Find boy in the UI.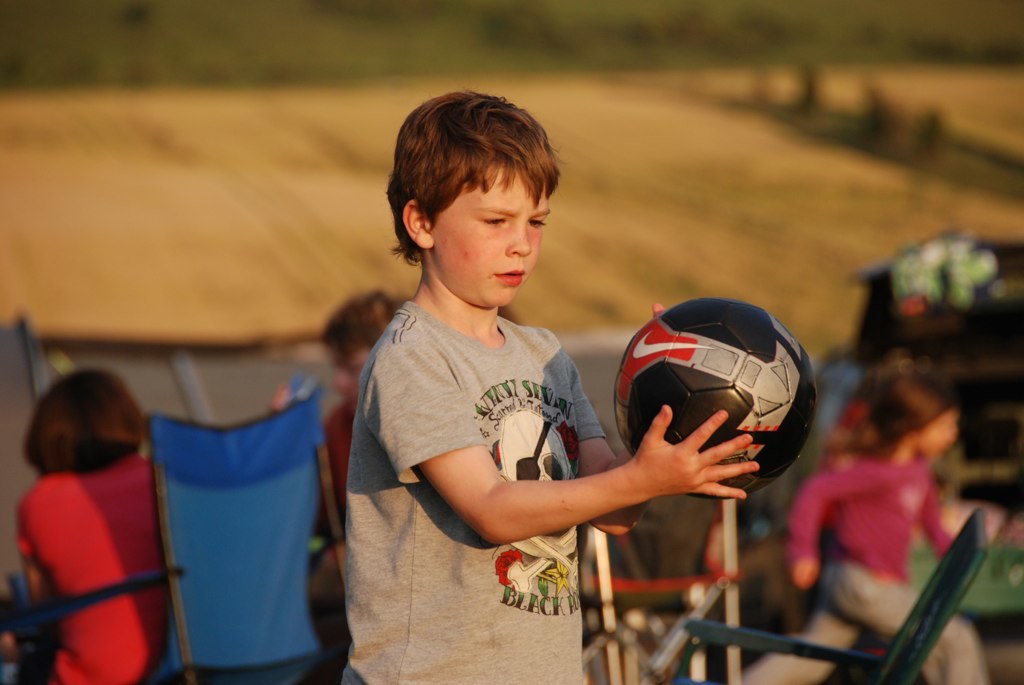
UI element at (345,90,762,684).
